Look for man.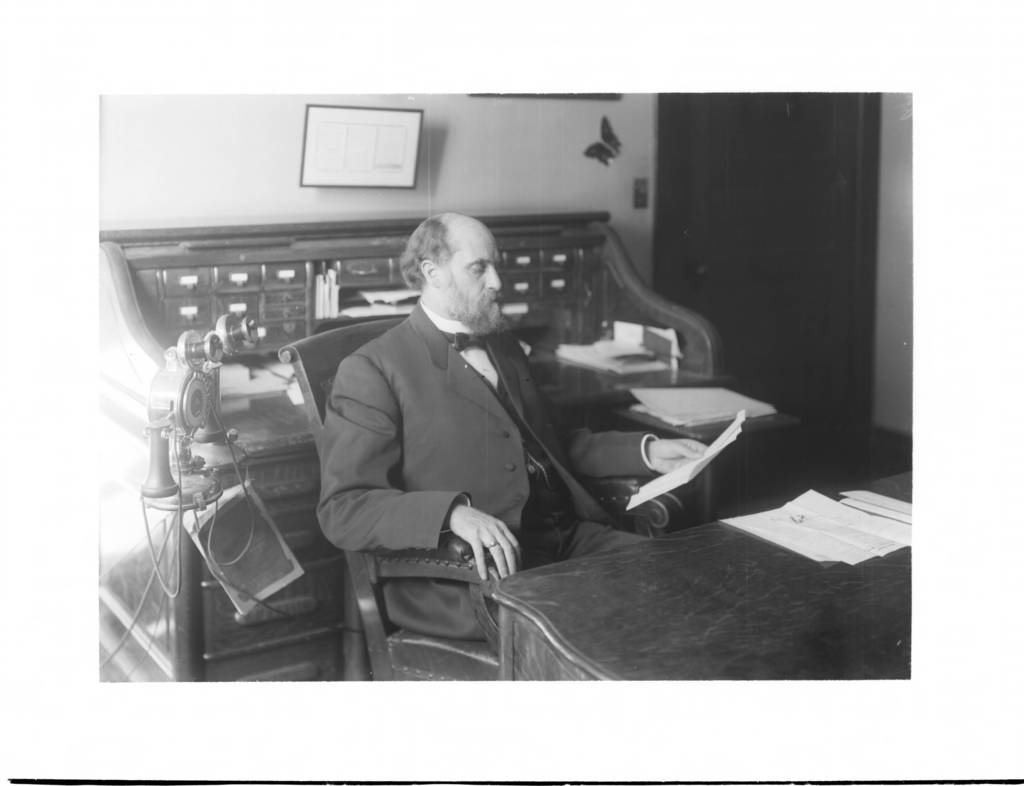
Found: [left=287, top=181, right=607, bottom=657].
